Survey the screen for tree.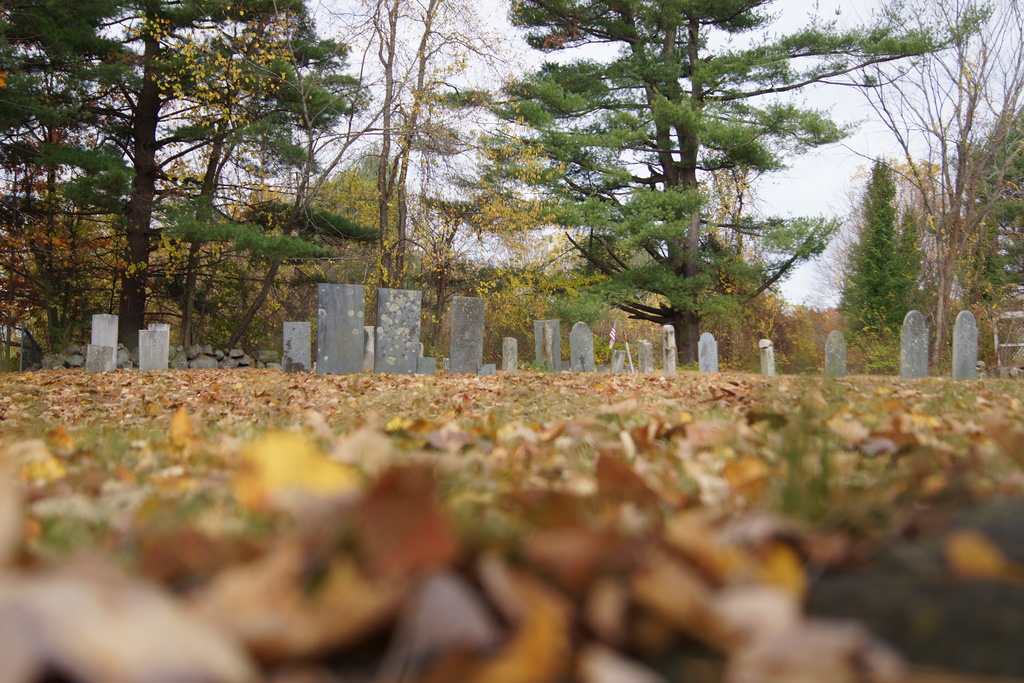
Survey found: BBox(826, 0, 1023, 376).
